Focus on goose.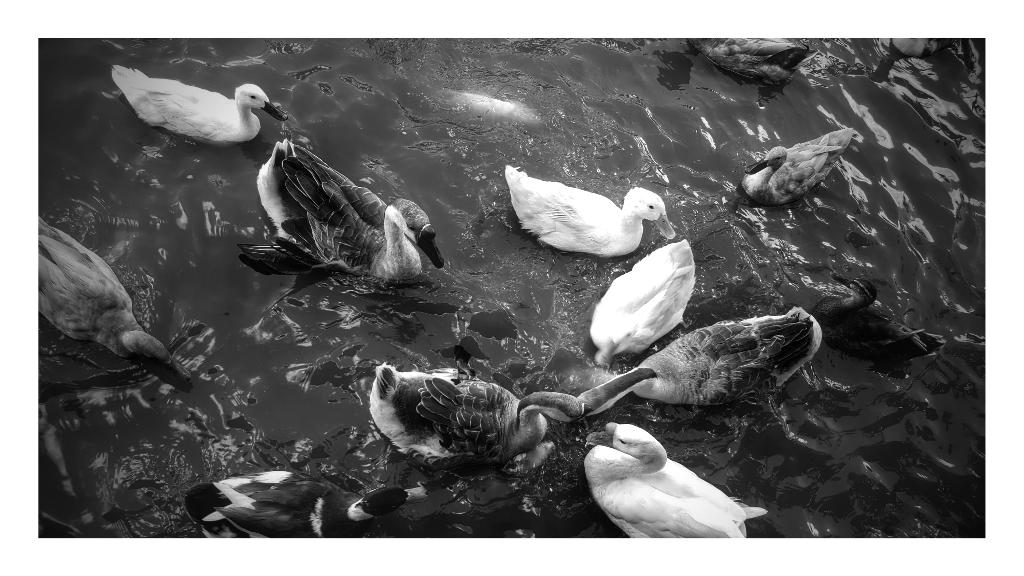
Focused at <region>741, 125, 852, 206</region>.
